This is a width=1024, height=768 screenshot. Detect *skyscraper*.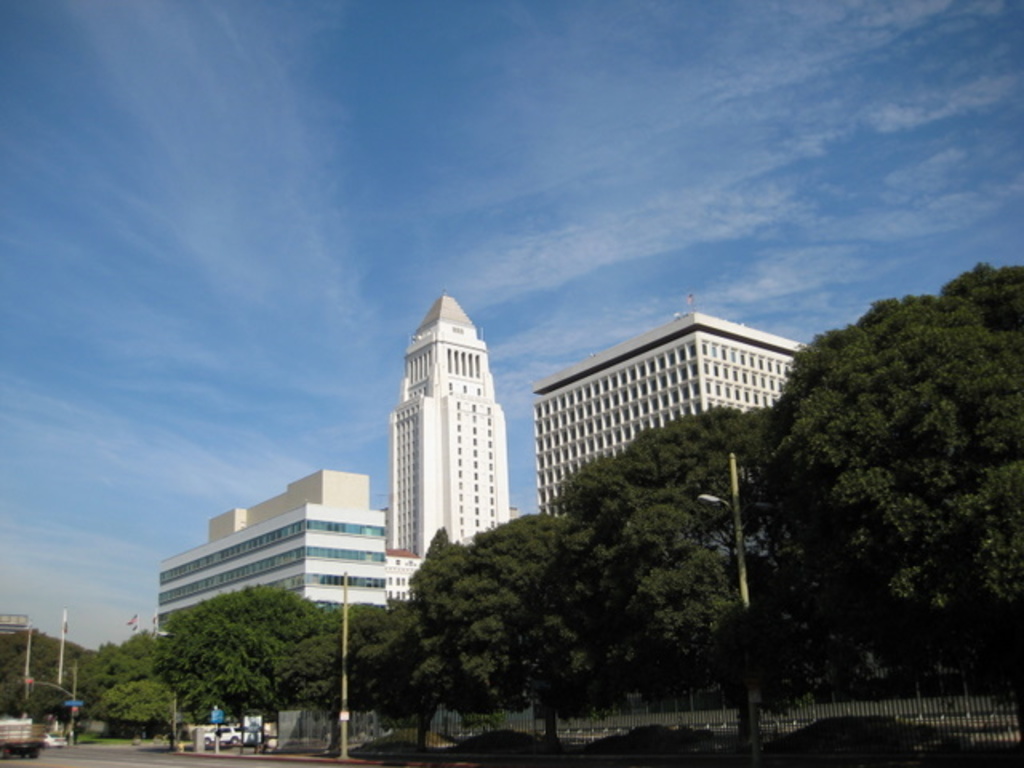
Rect(360, 283, 523, 590).
